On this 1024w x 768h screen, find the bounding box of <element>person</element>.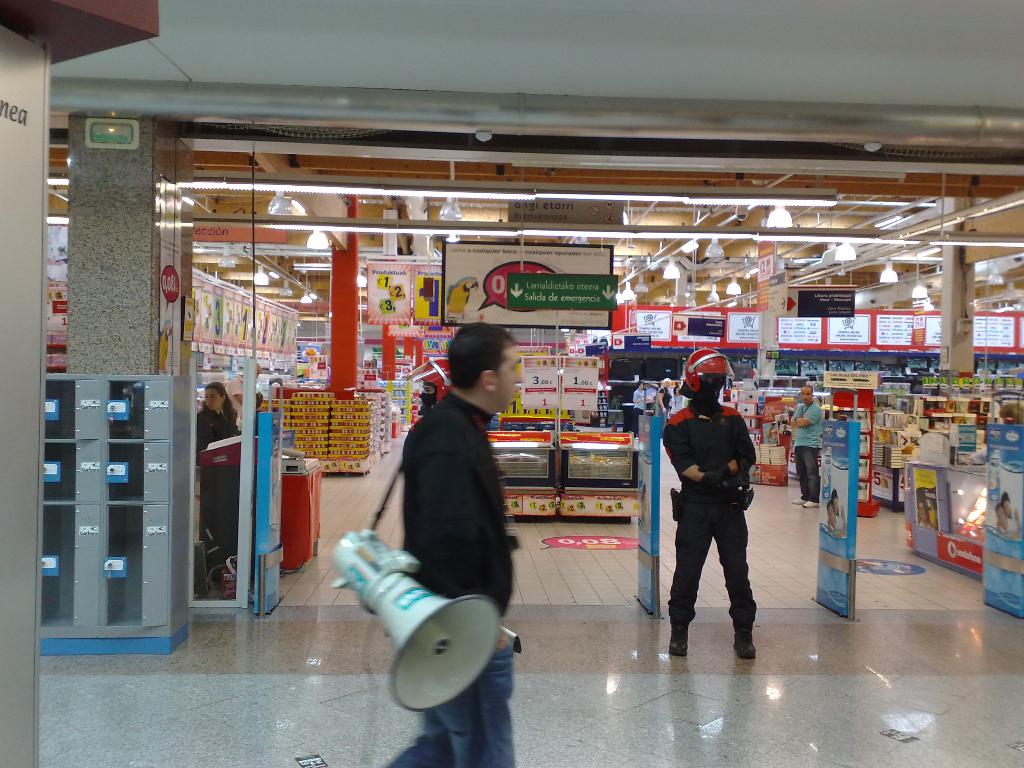
Bounding box: crop(659, 379, 671, 410).
